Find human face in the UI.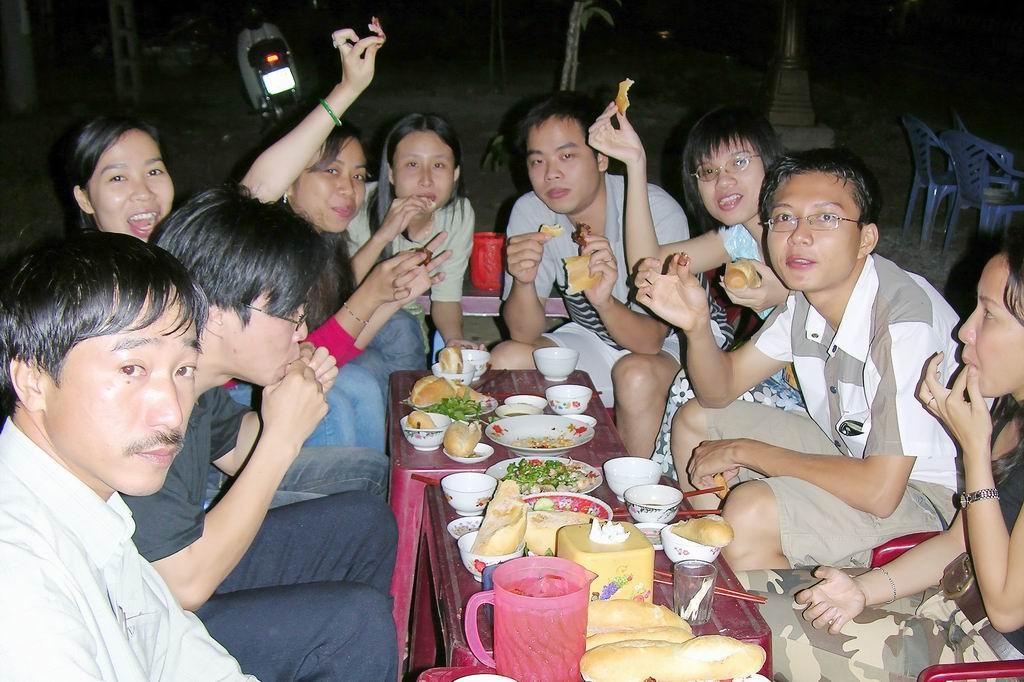
UI element at [225, 293, 309, 385].
